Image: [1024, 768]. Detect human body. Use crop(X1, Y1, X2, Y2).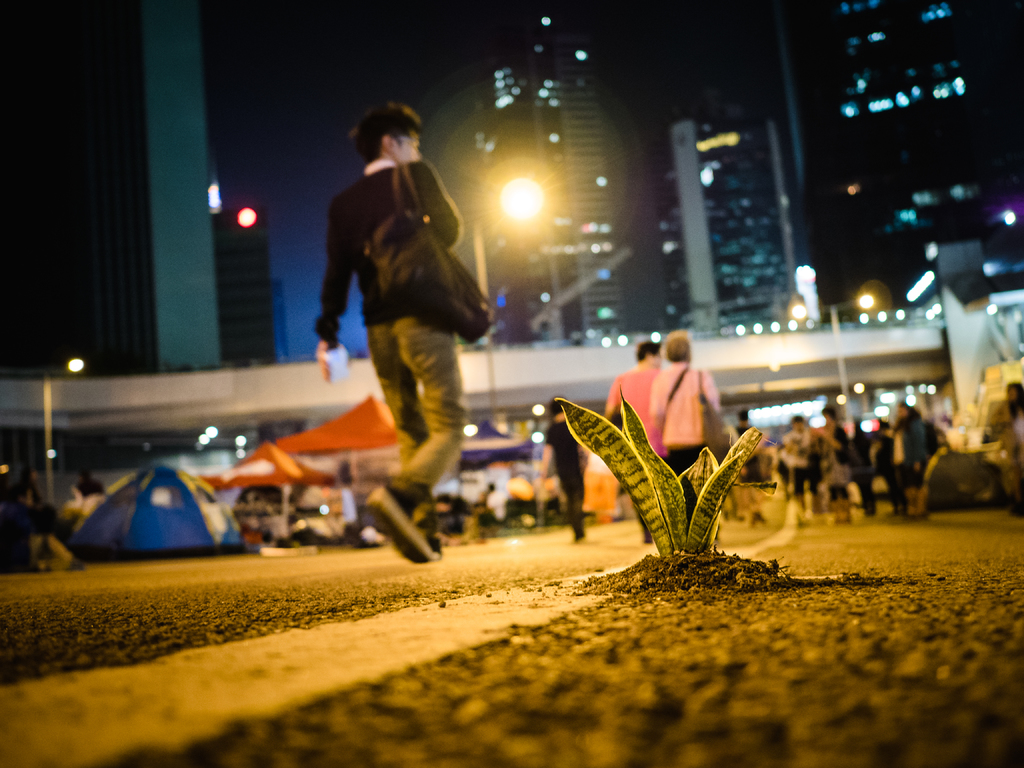
crop(817, 401, 851, 516).
